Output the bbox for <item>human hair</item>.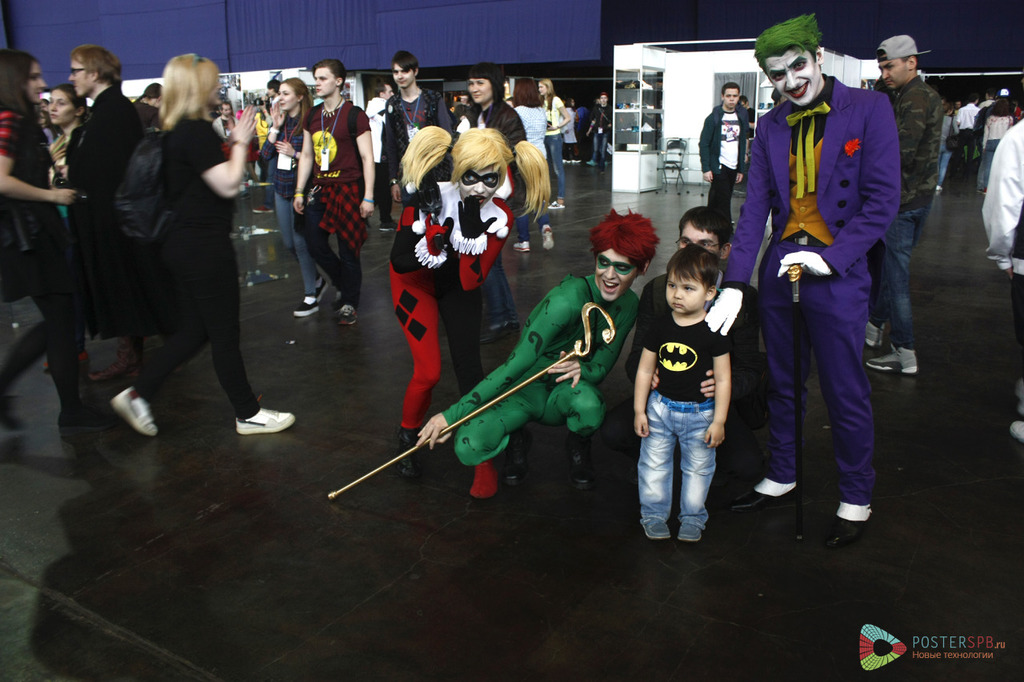
locate(512, 77, 545, 107).
